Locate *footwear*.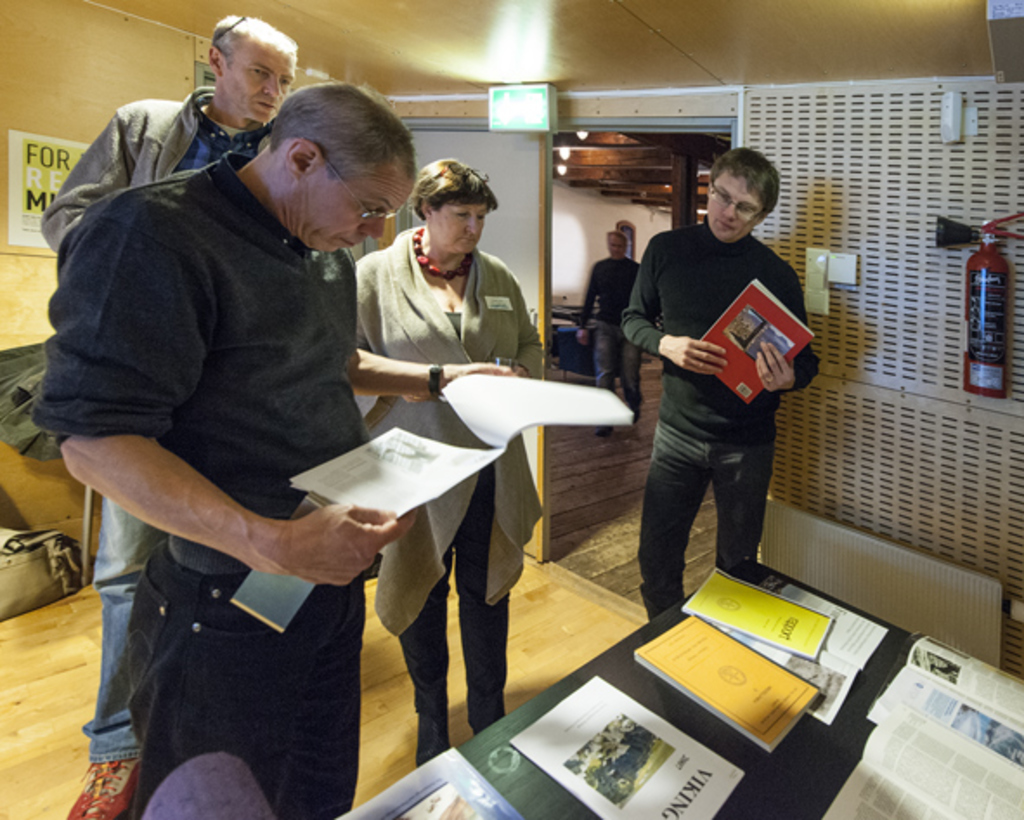
Bounding box: (left=69, top=761, right=137, bottom=818).
